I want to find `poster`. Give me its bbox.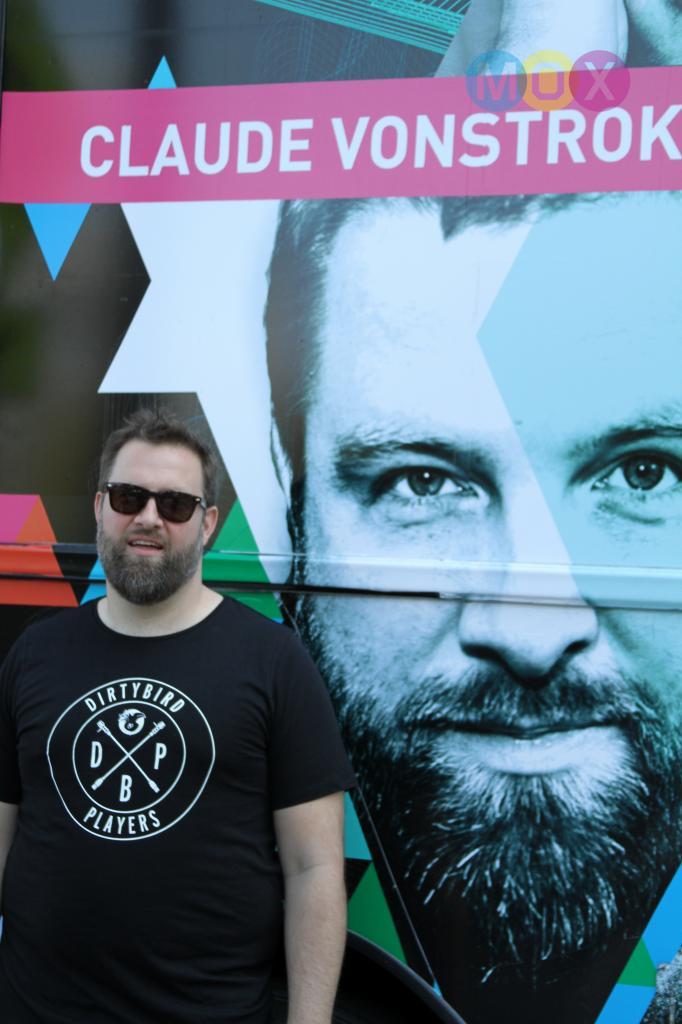
bbox=(0, 0, 681, 1023).
